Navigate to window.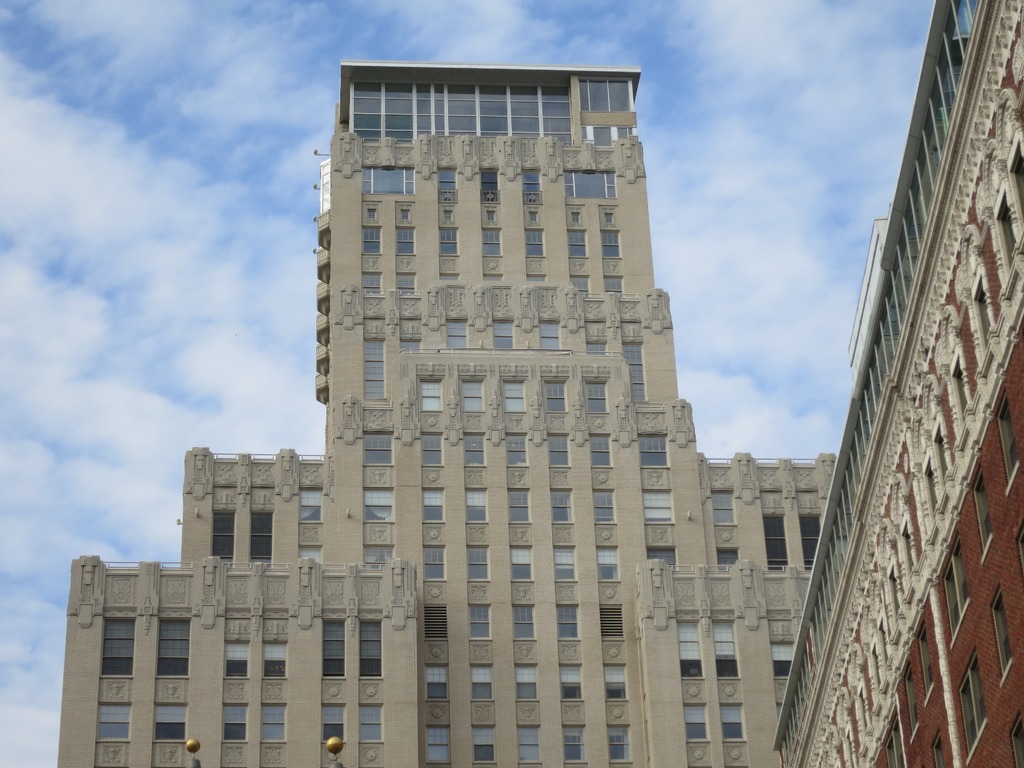
Navigation target: BBox(360, 224, 383, 254).
